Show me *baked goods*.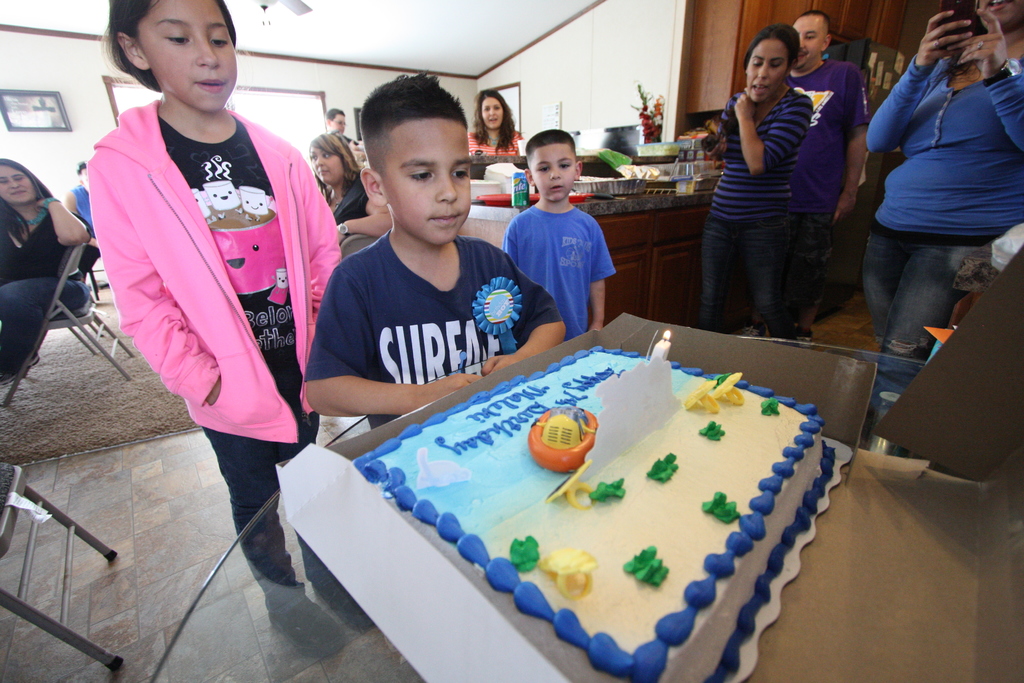
*baked goods* is here: (323, 349, 870, 682).
